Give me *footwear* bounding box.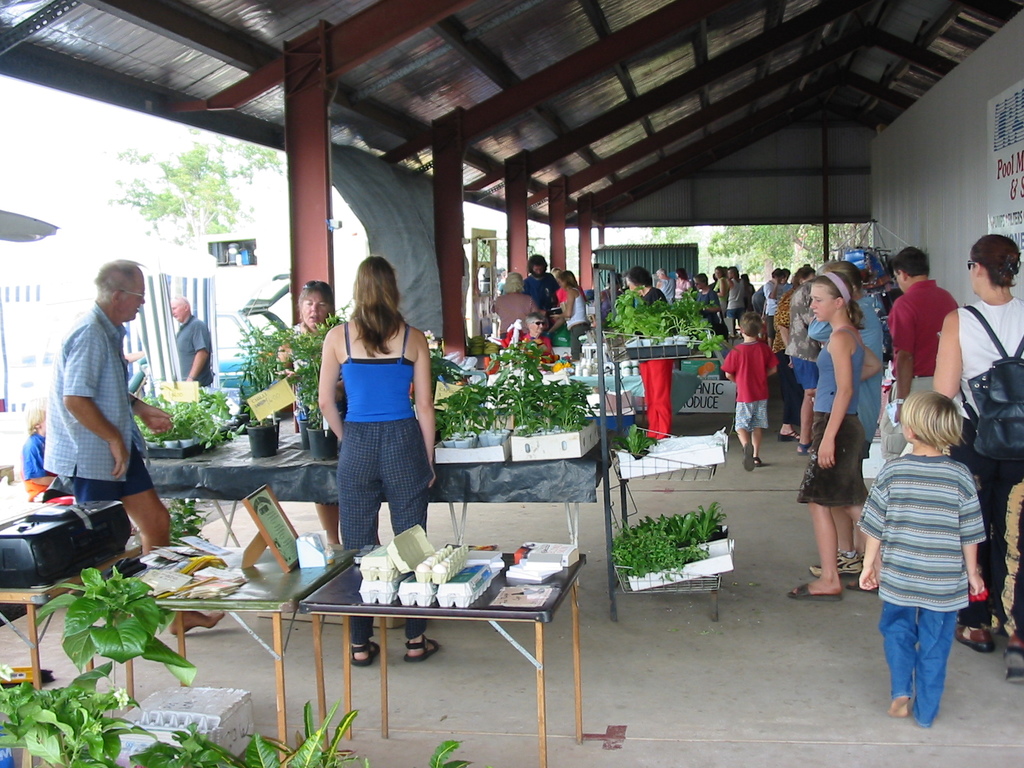
pyautogui.locateOnScreen(1002, 630, 1023, 684).
